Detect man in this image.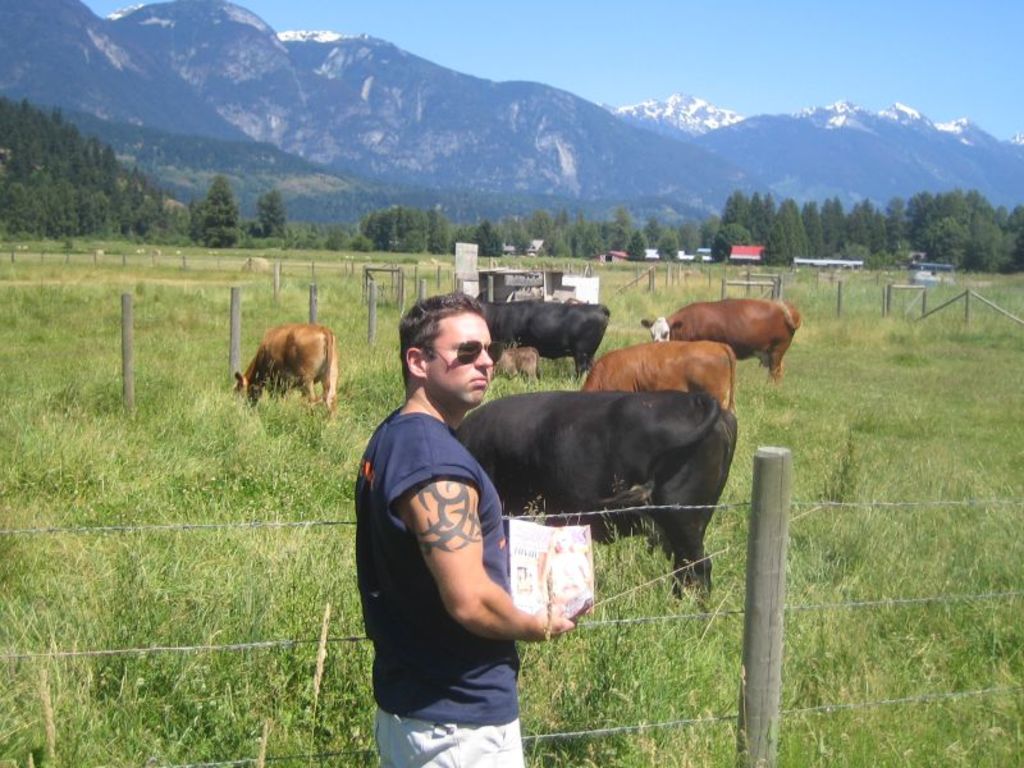
Detection: crop(343, 326, 572, 765).
